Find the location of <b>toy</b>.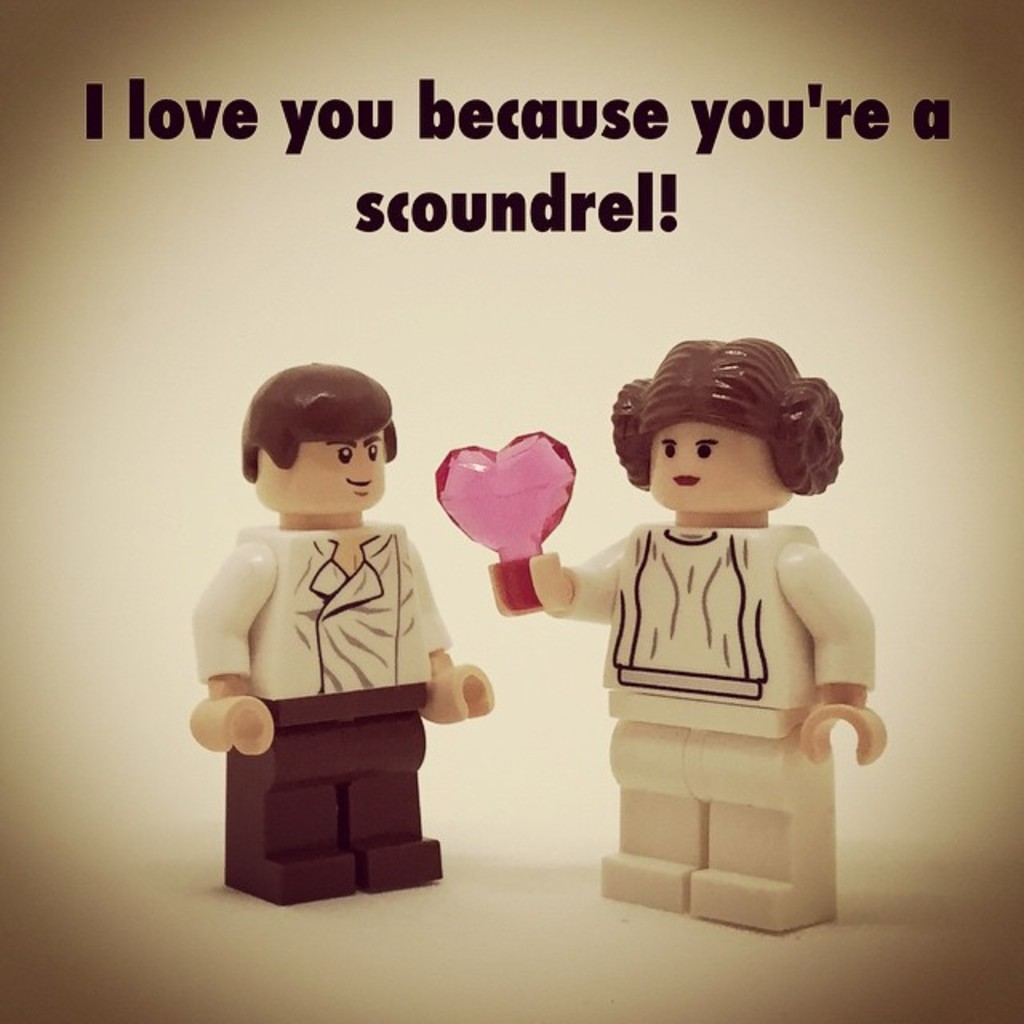
Location: select_region(528, 338, 883, 931).
